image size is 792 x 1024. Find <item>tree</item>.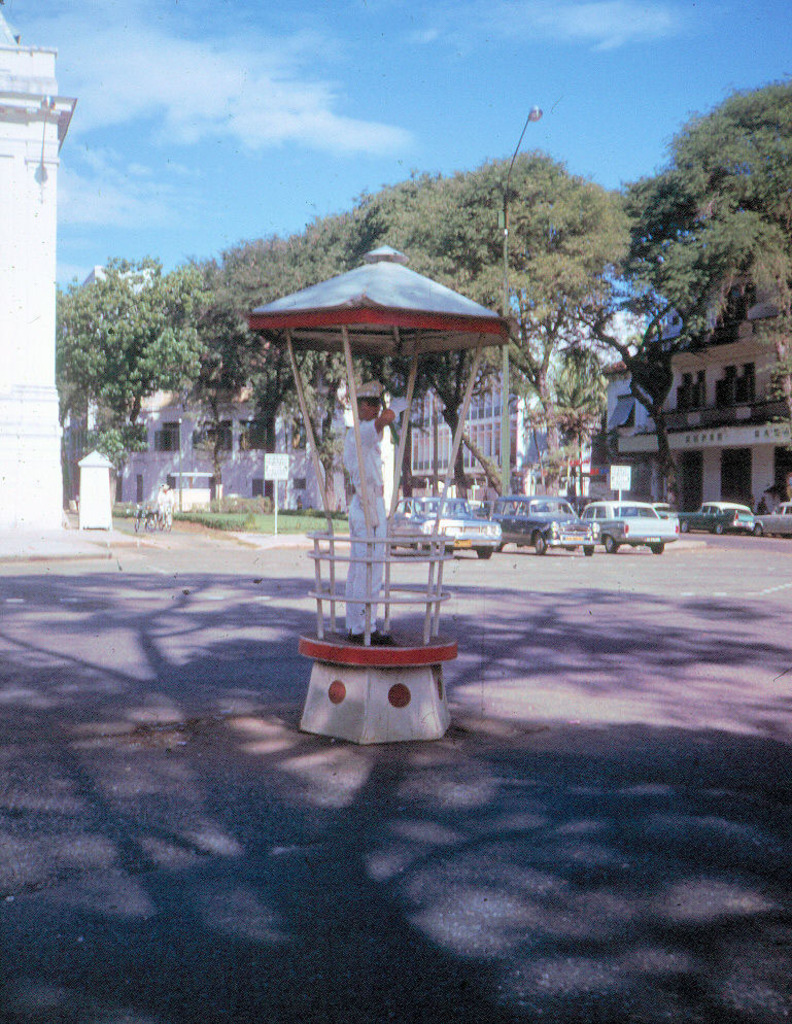
left=179, top=233, right=332, bottom=469.
